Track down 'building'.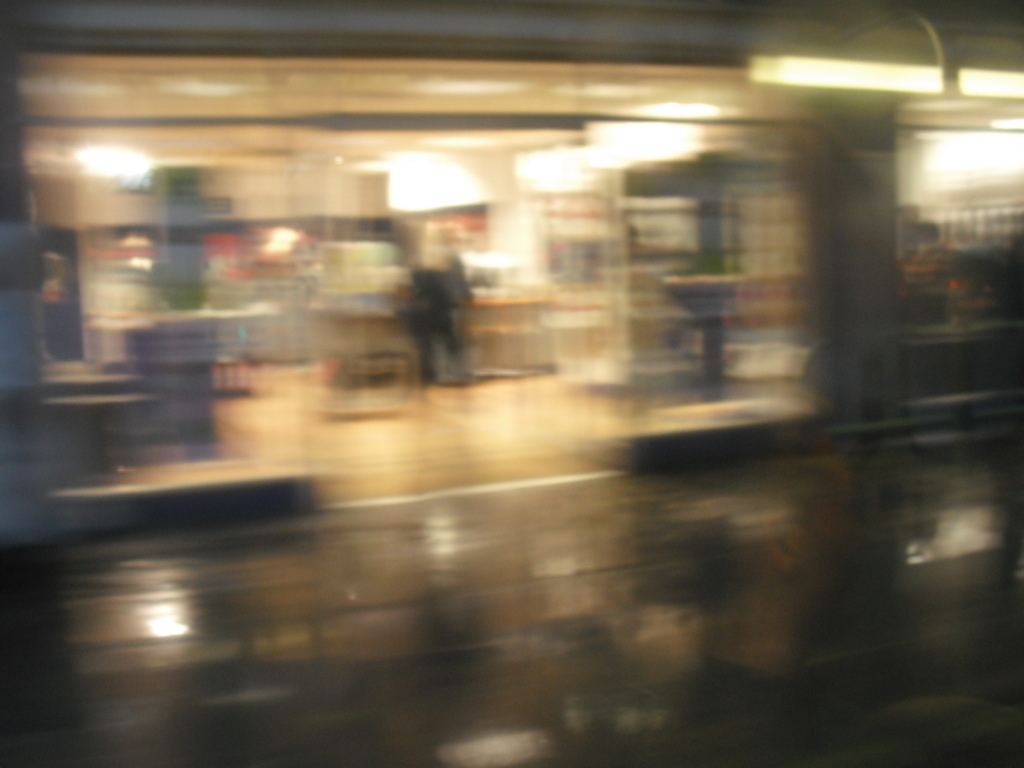
Tracked to left=0, top=0, right=1023, bottom=548.
